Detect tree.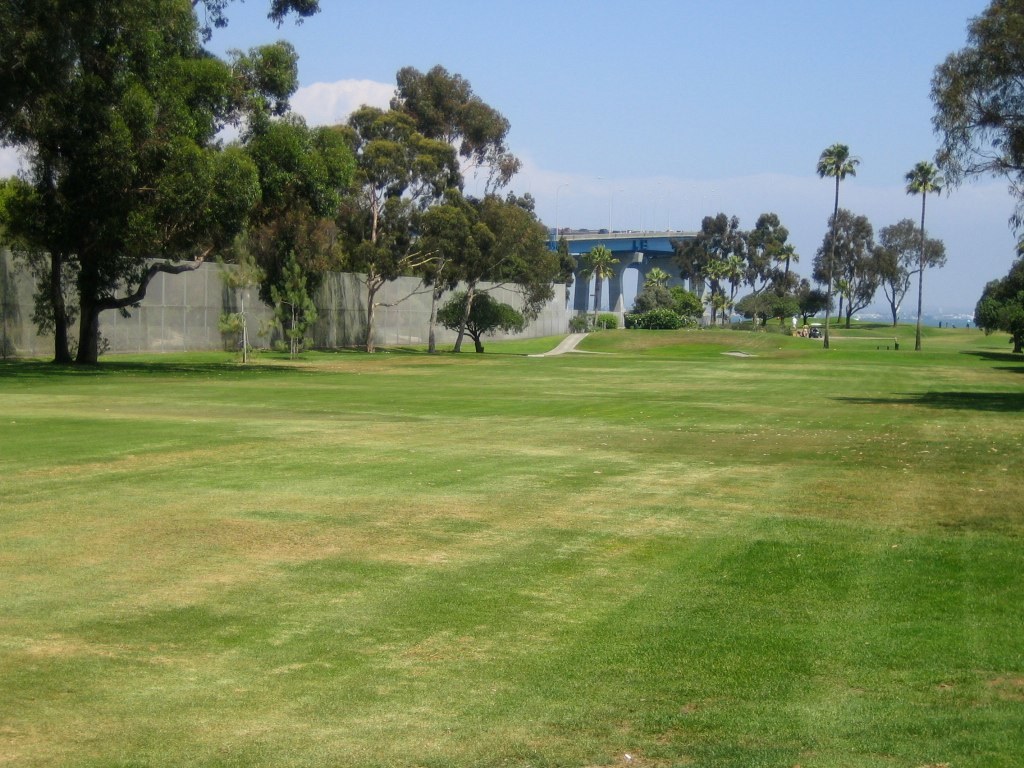
Detected at rect(581, 238, 619, 329).
